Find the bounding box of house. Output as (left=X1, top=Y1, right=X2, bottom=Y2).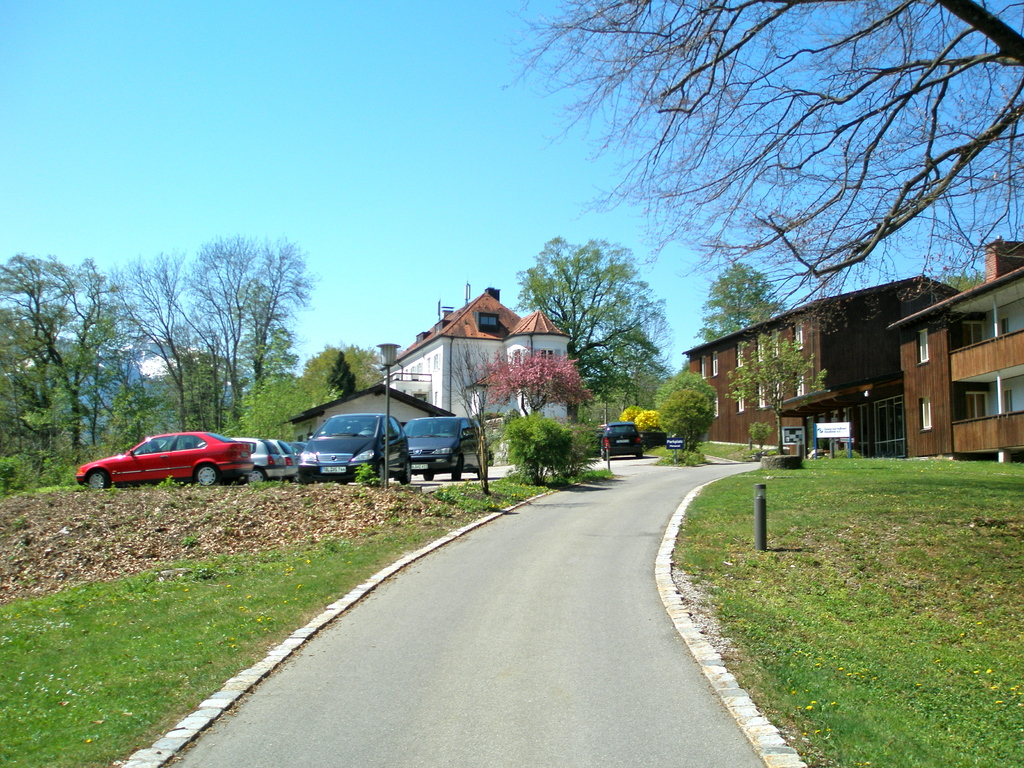
(left=362, top=289, right=563, bottom=425).
